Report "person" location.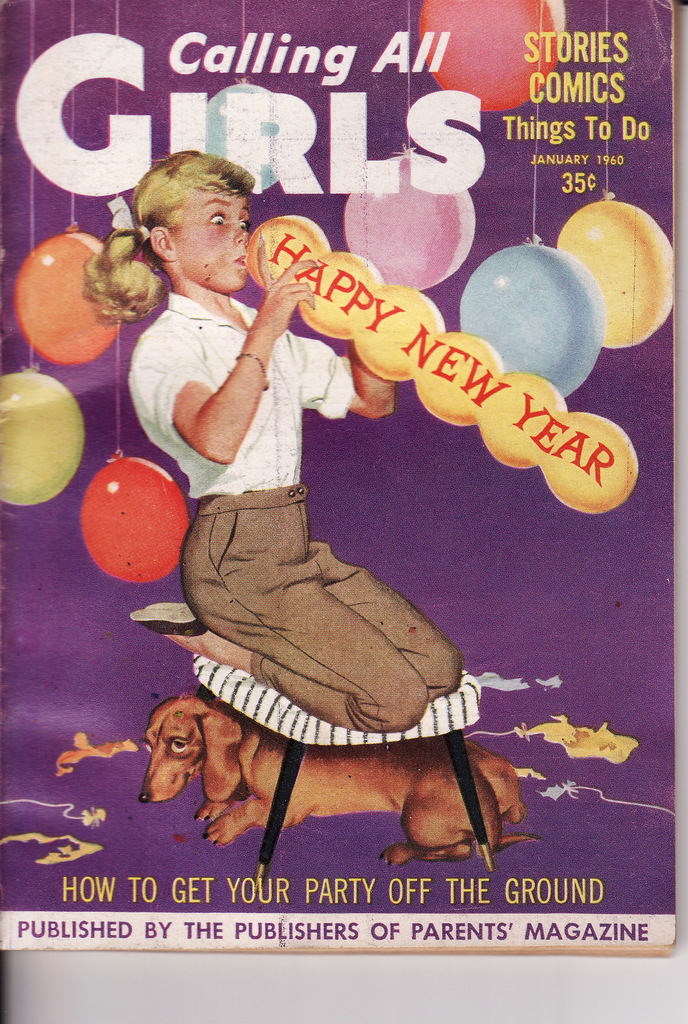
Report: <bbox>74, 147, 492, 755</bbox>.
